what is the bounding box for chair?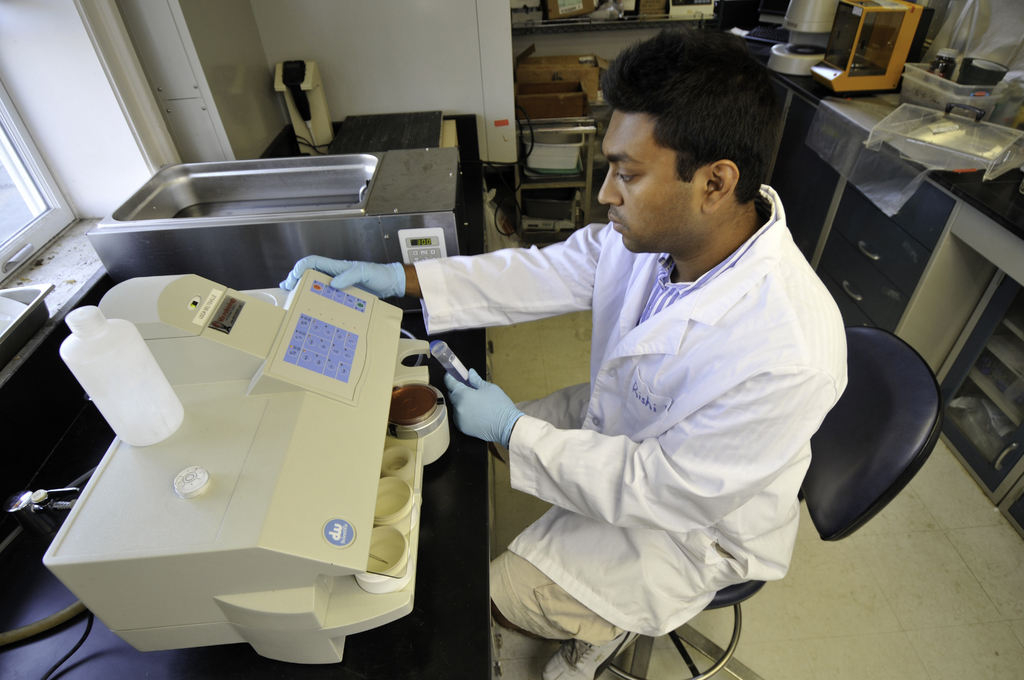
<bbox>603, 325, 946, 679</bbox>.
